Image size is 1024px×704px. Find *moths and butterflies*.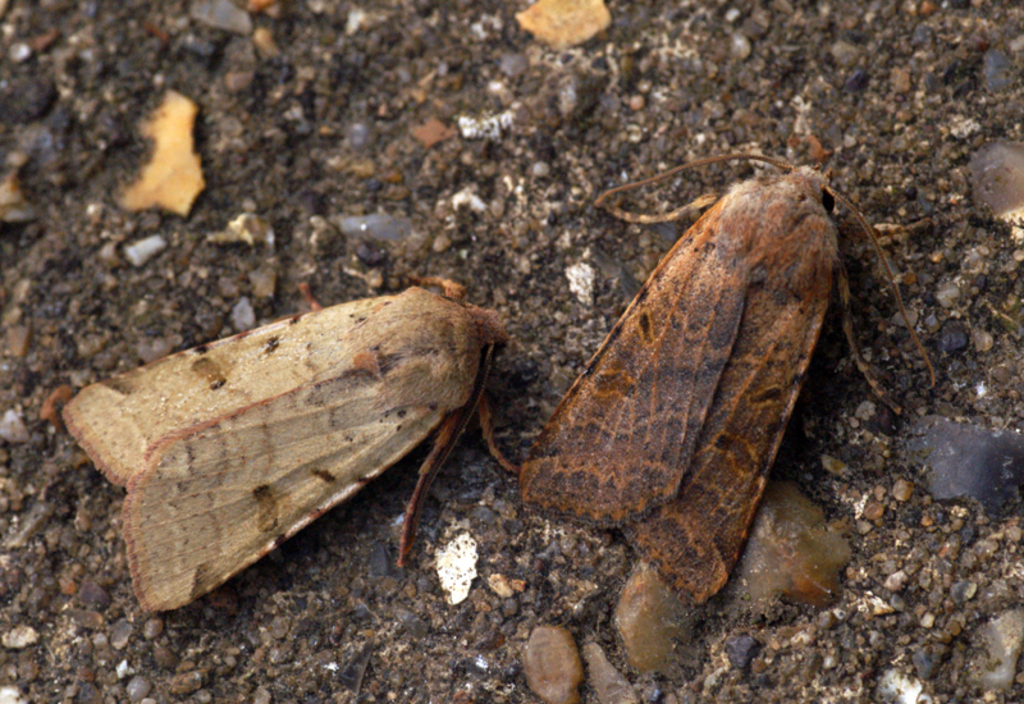
38 276 534 627.
